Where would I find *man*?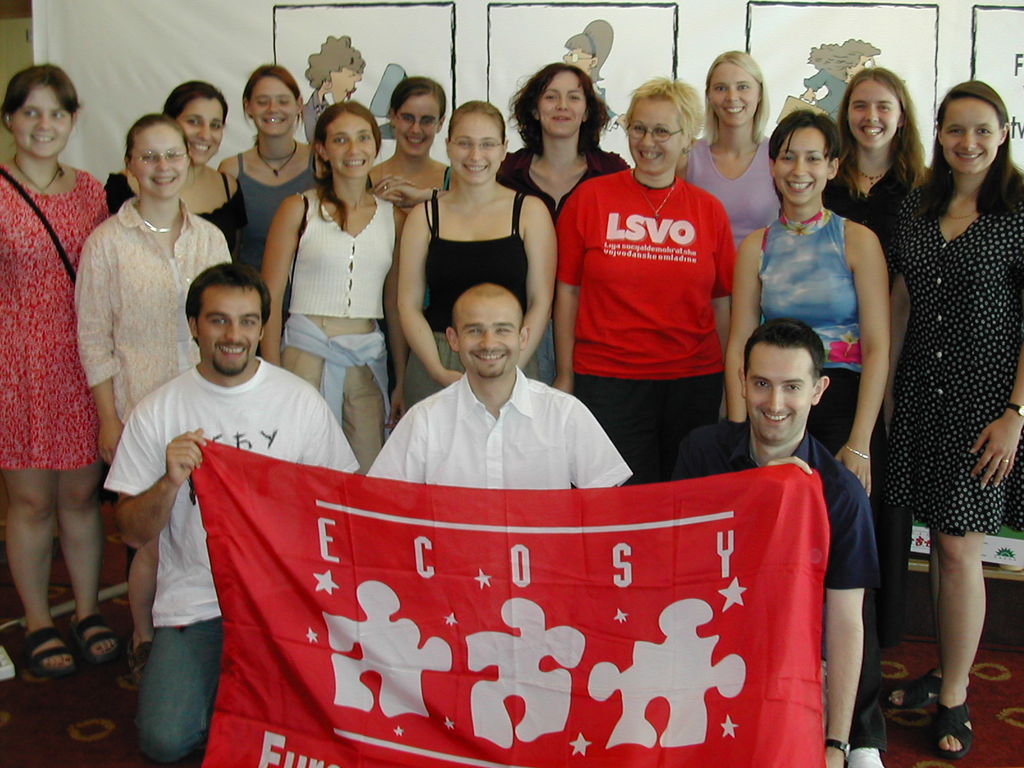
At (104,253,392,767).
